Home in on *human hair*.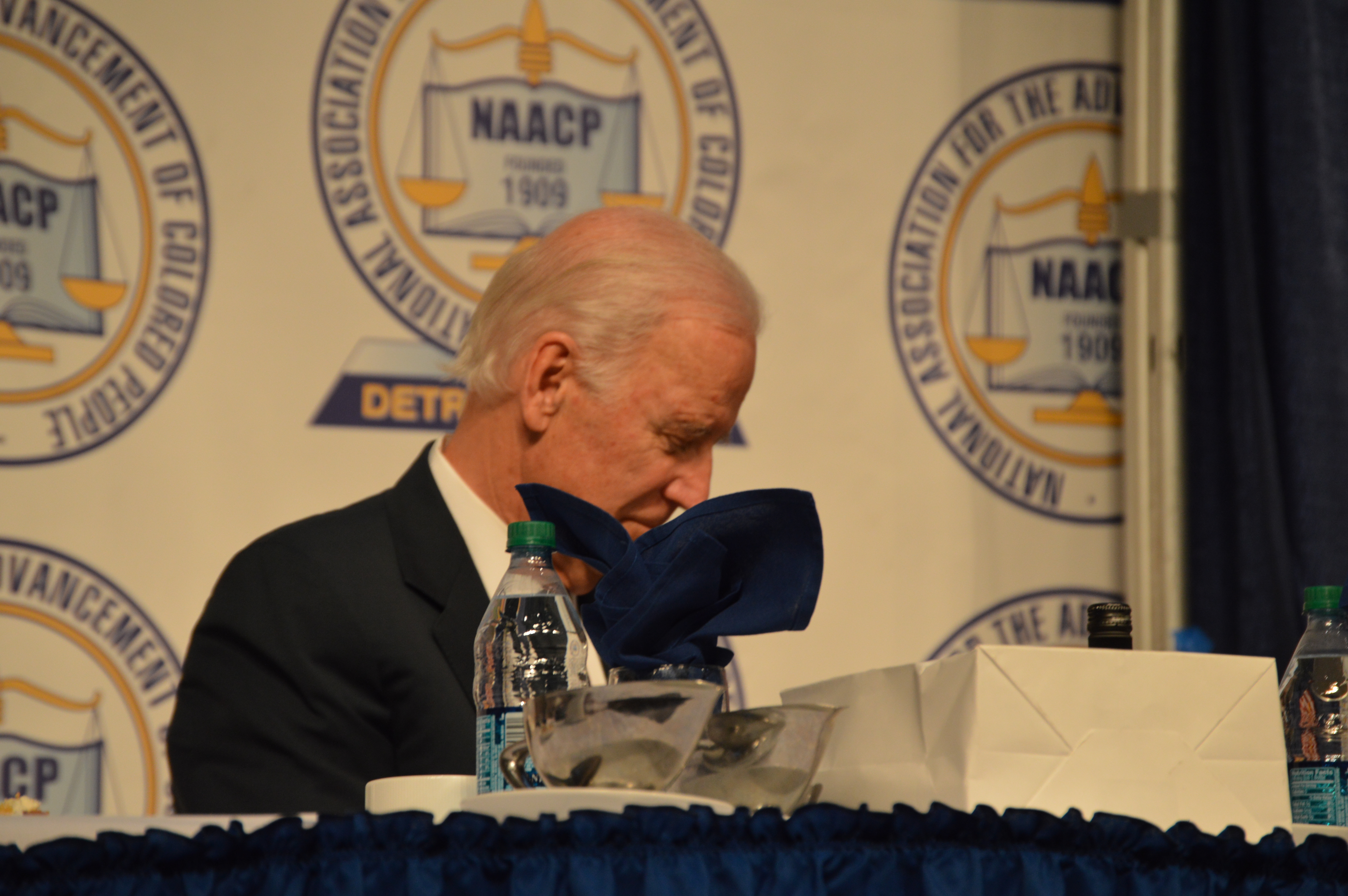
Homed in at <bbox>101, 54, 173, 88</bbox>.
